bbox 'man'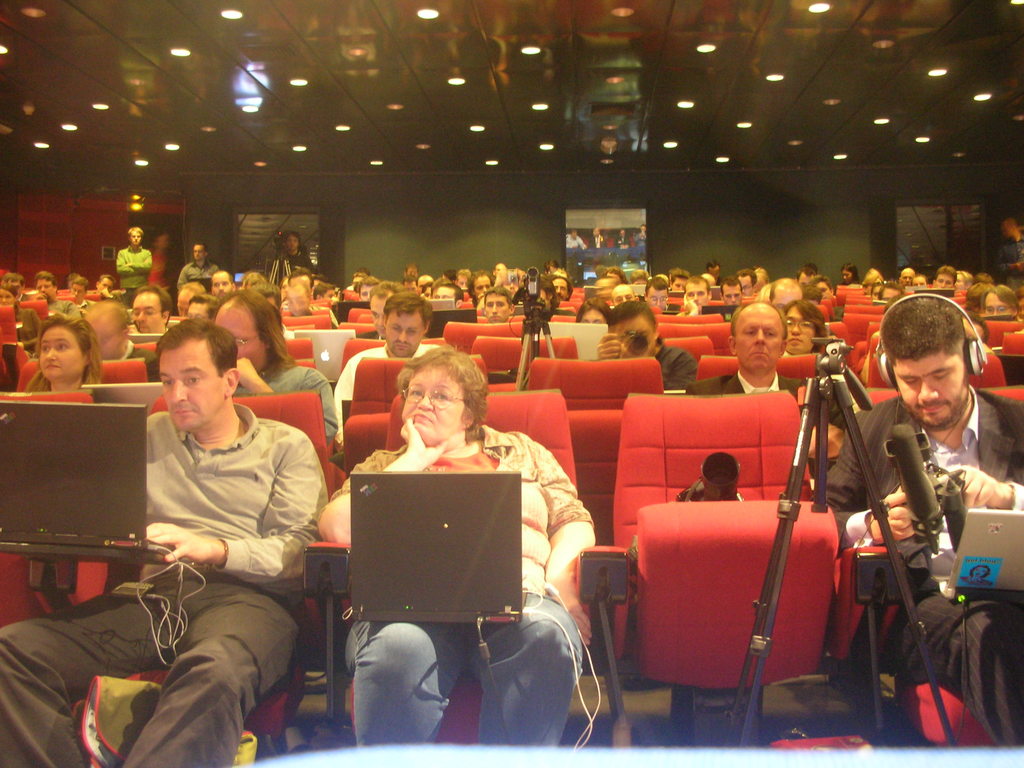
(173, 283, 207, 321)
